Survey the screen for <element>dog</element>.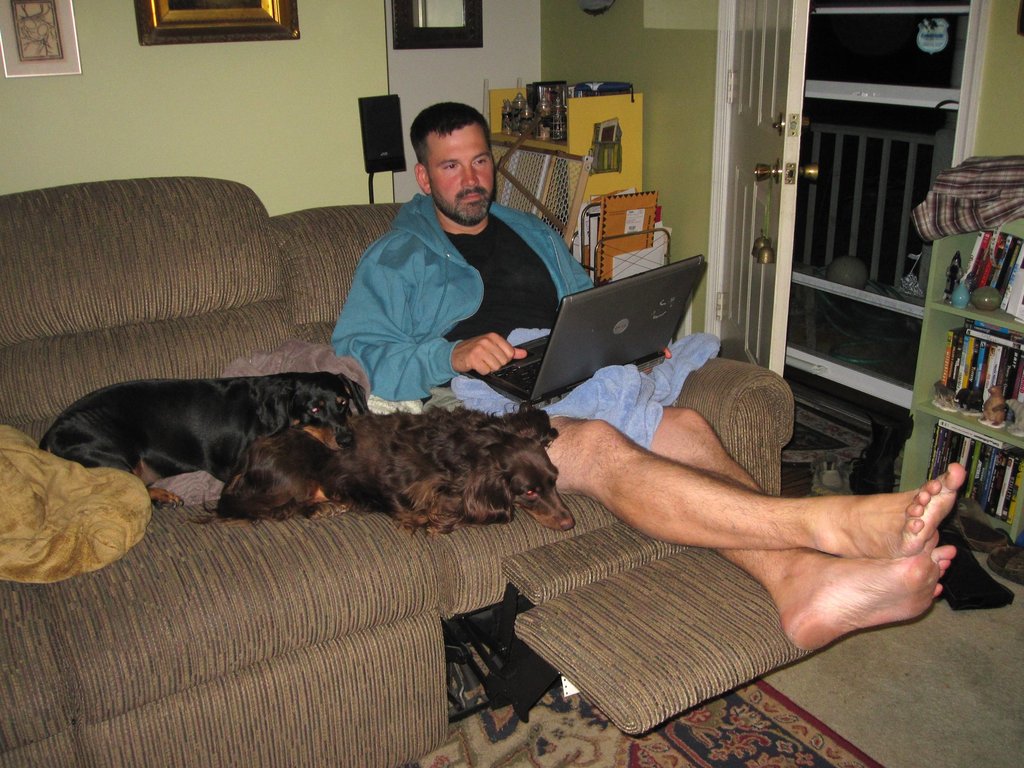
Survey found: detection(181, 399, 576, 543).
